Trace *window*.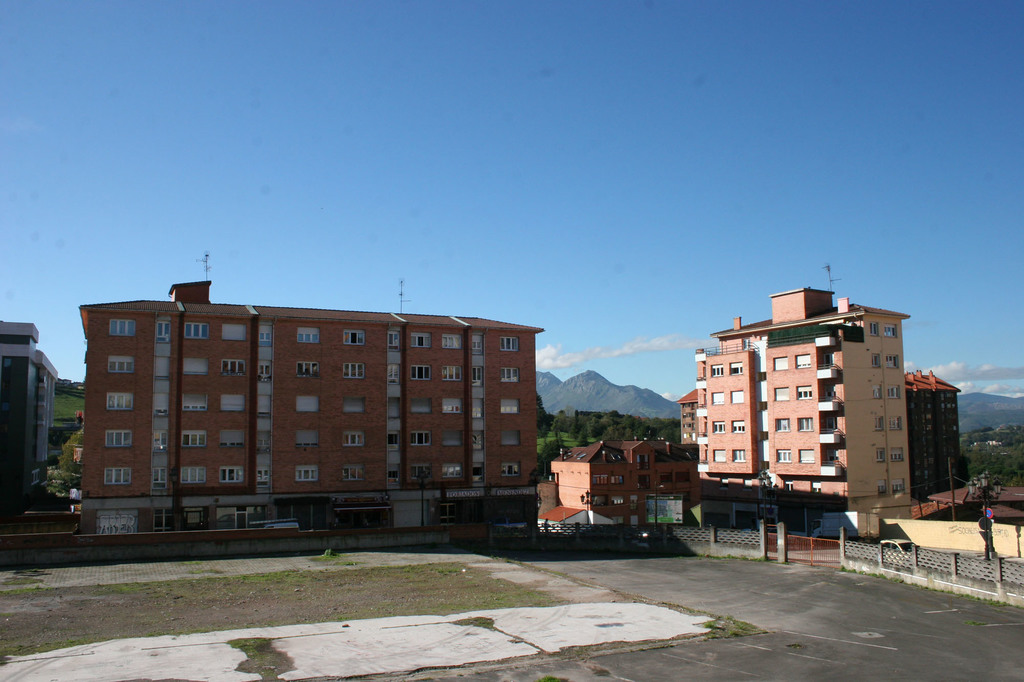
Traced to crop(343, 468, 364, 481).
